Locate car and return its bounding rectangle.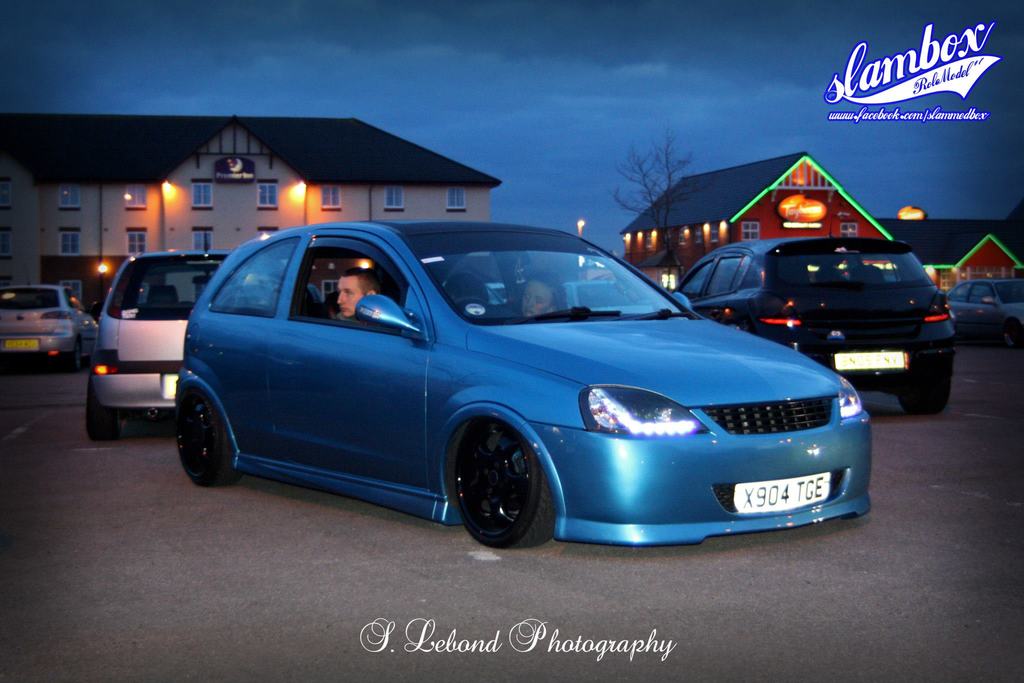
locate(953, 276, 1023, 343).
